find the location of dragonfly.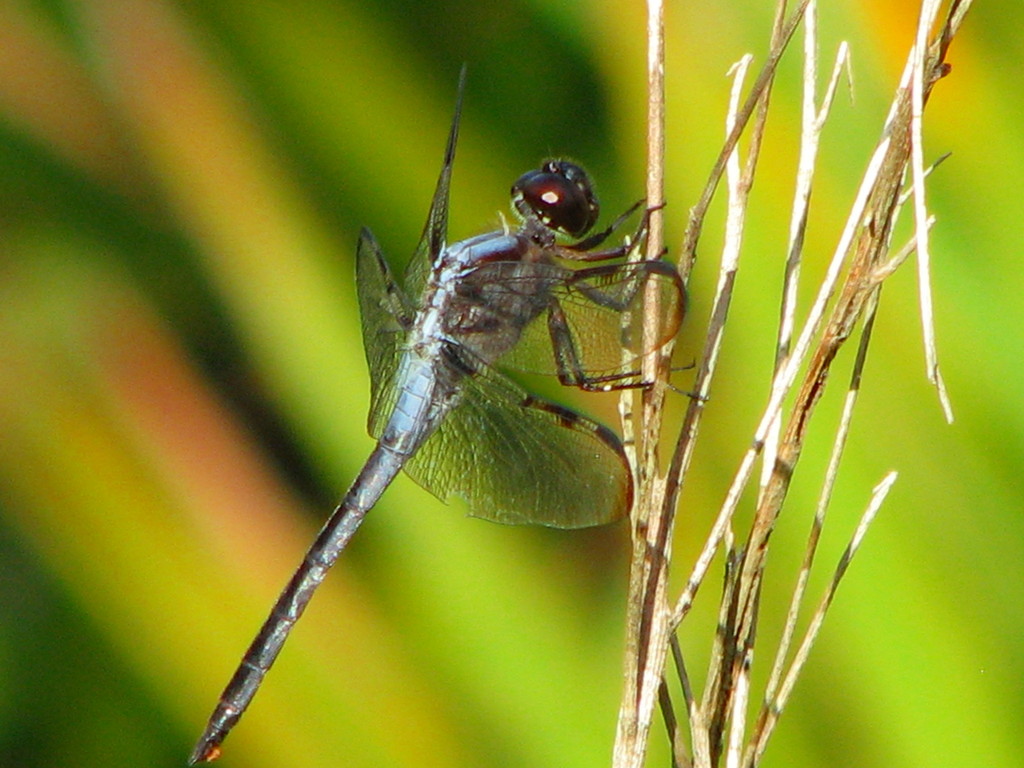
Location: bbox(180, 52, 712, 767).
